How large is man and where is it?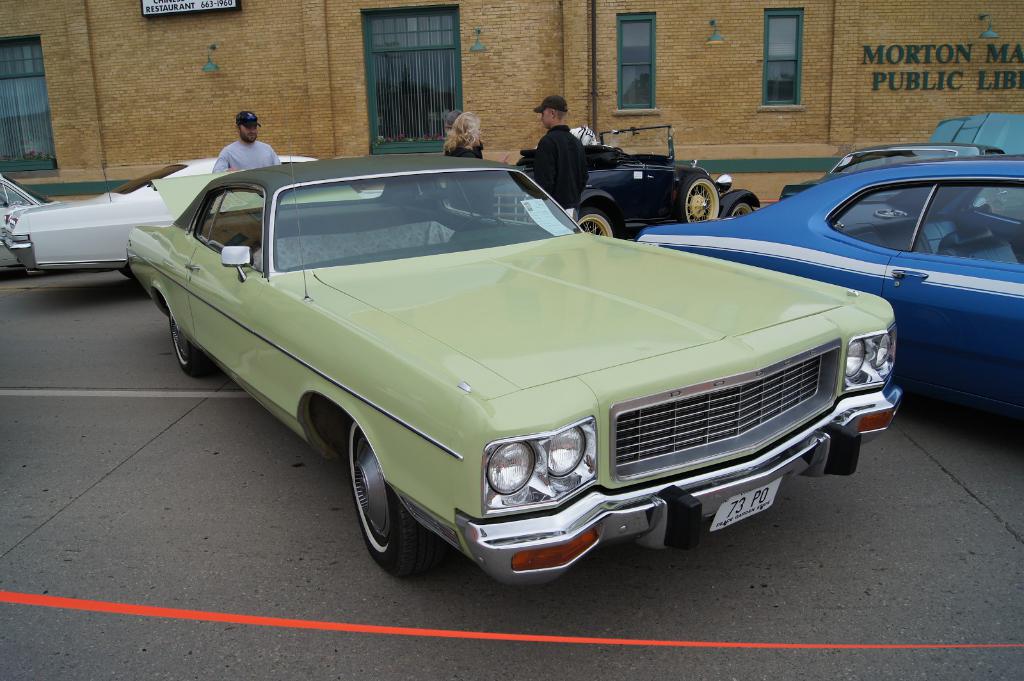
Bounding box: (211,109,280,174).
